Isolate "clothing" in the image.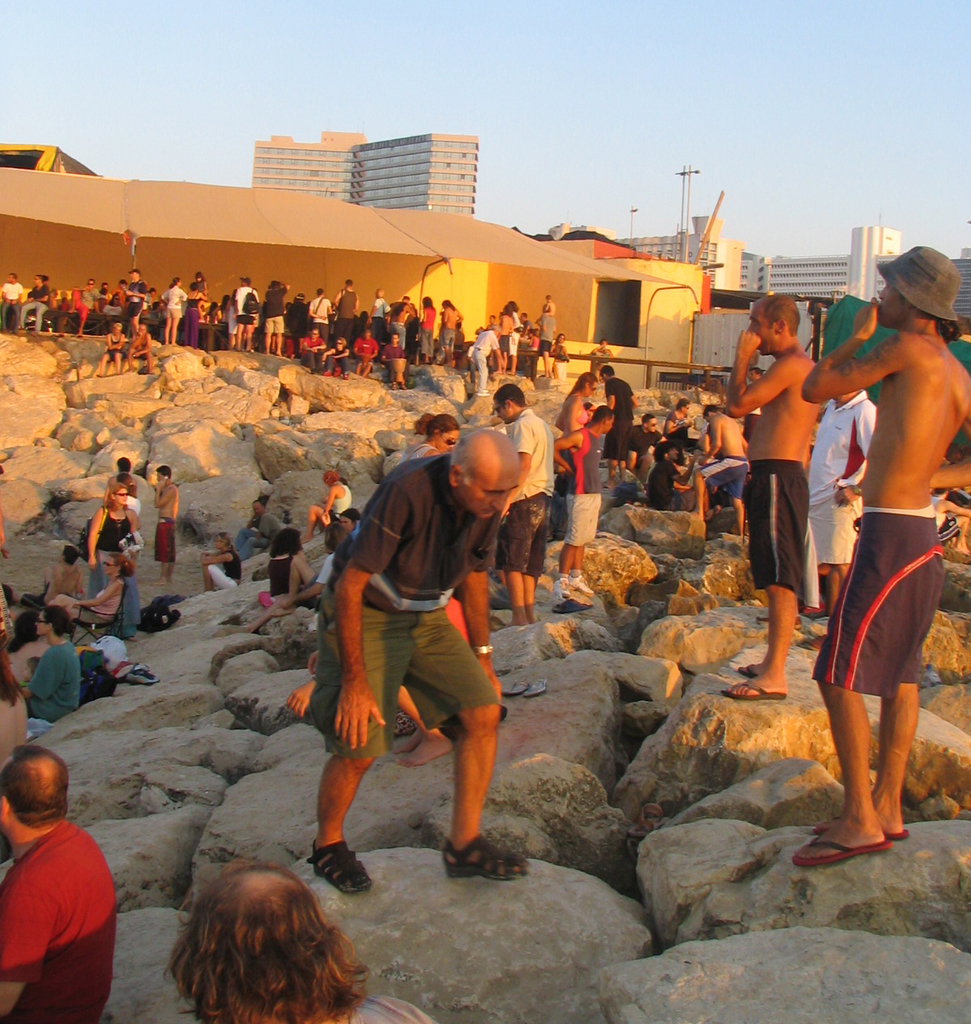
Isolated region: crop(182, 290, 200, 347).
